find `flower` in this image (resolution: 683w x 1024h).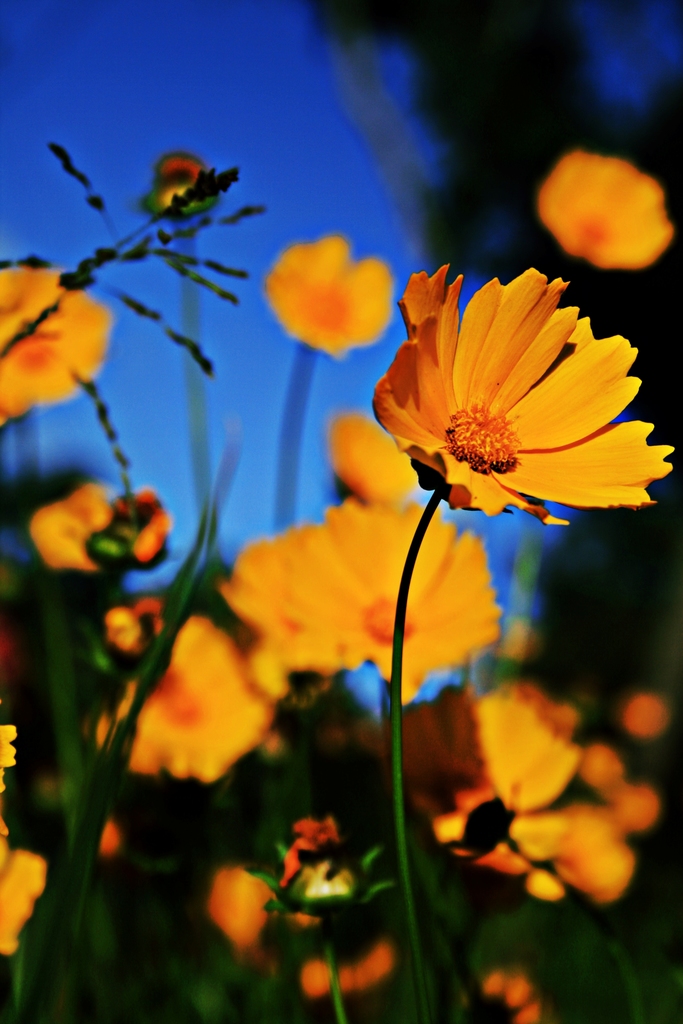
<region>24, 483, 118, 578</region>.
